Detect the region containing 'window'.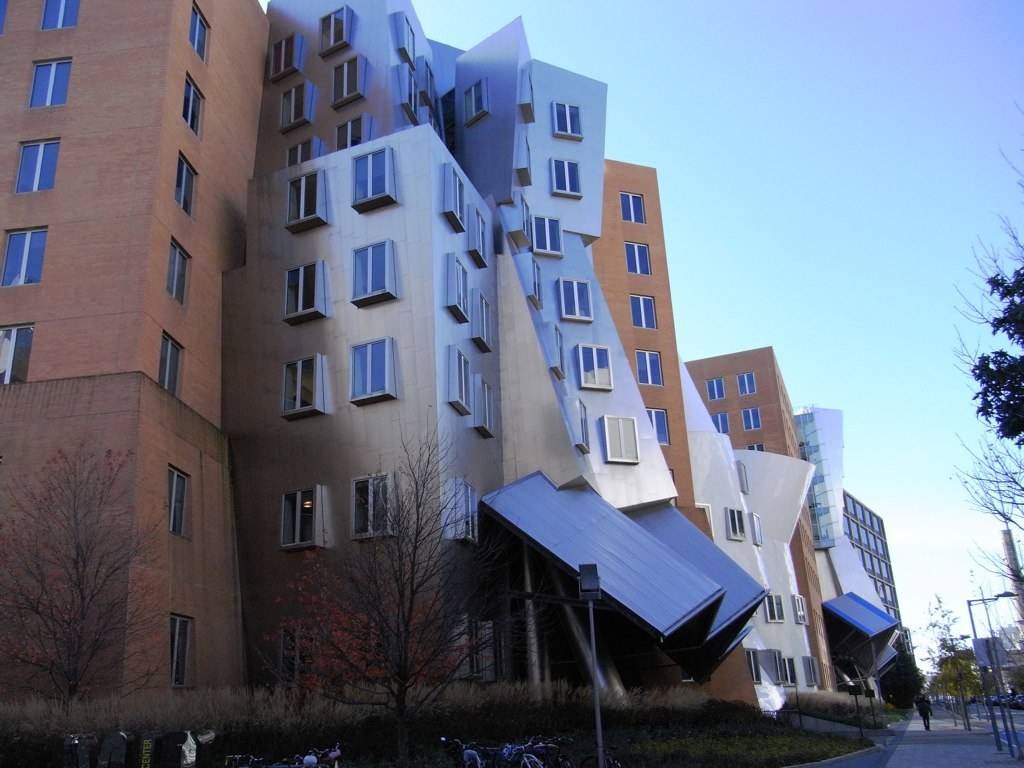
x1=315 y1=7 x2=351 y2=55.
